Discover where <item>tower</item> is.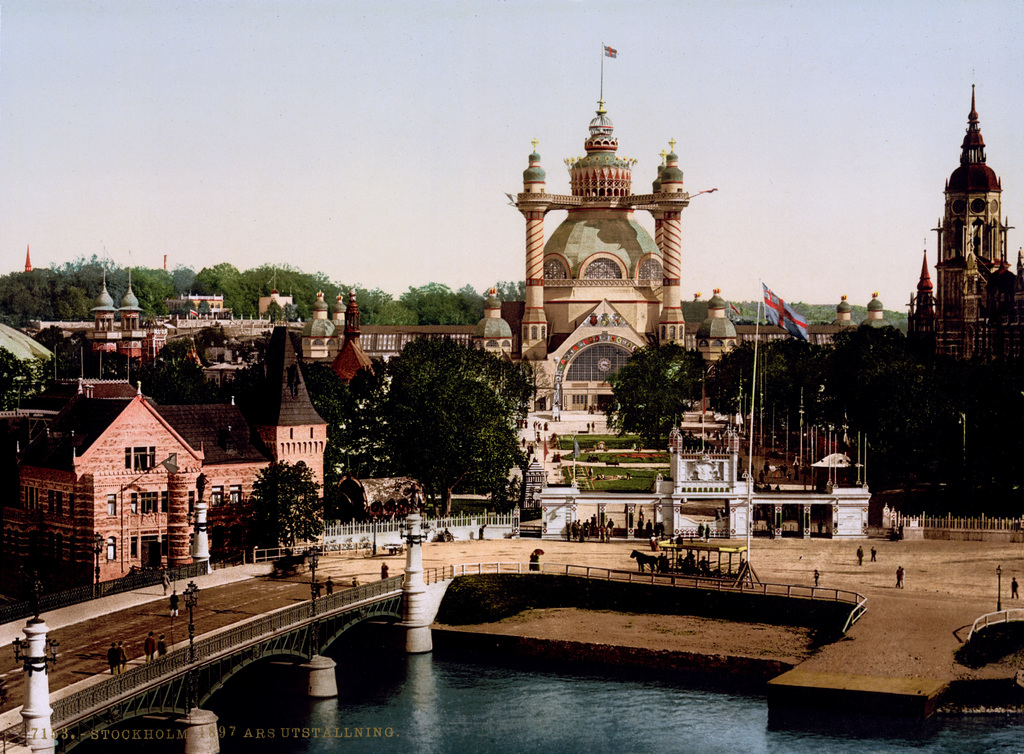
Discovered at [513,104,684,389].
